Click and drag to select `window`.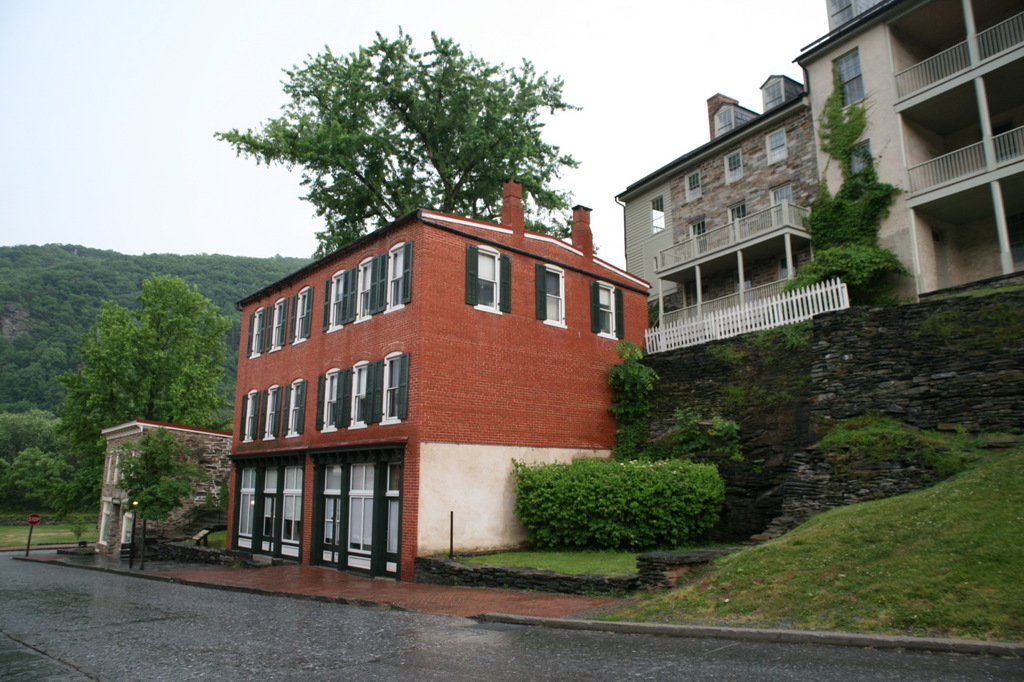
Selection: 294/285/310/345.
